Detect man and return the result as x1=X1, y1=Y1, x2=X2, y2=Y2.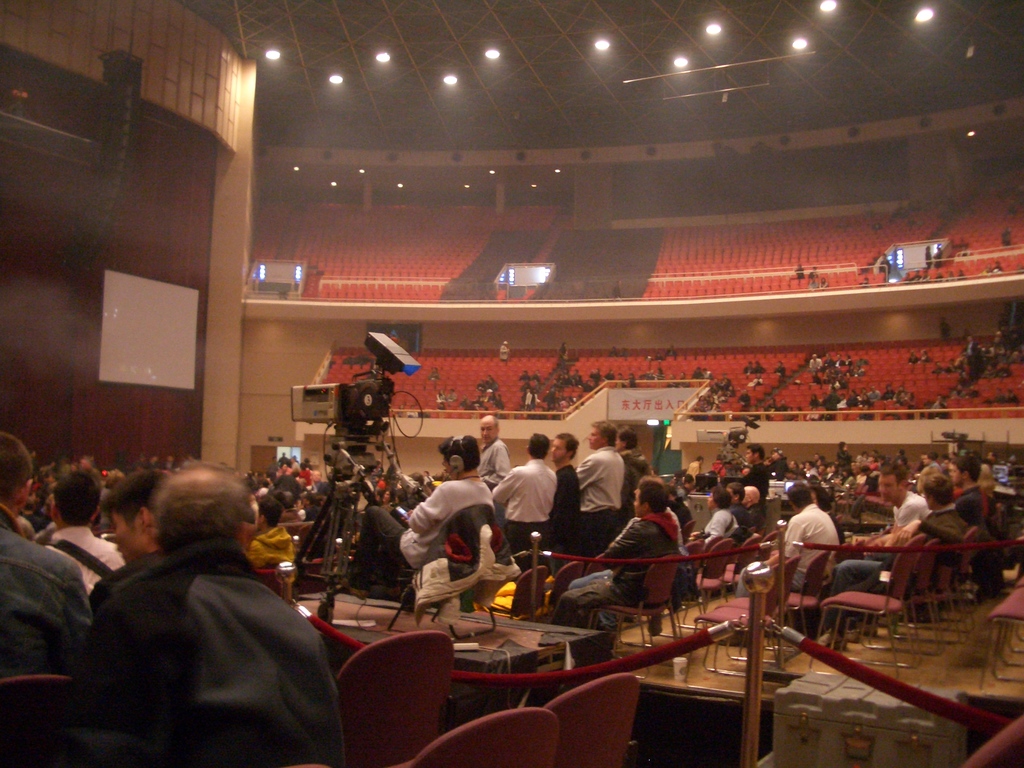
x1=247, y1=494, x2=298, y2=577.
